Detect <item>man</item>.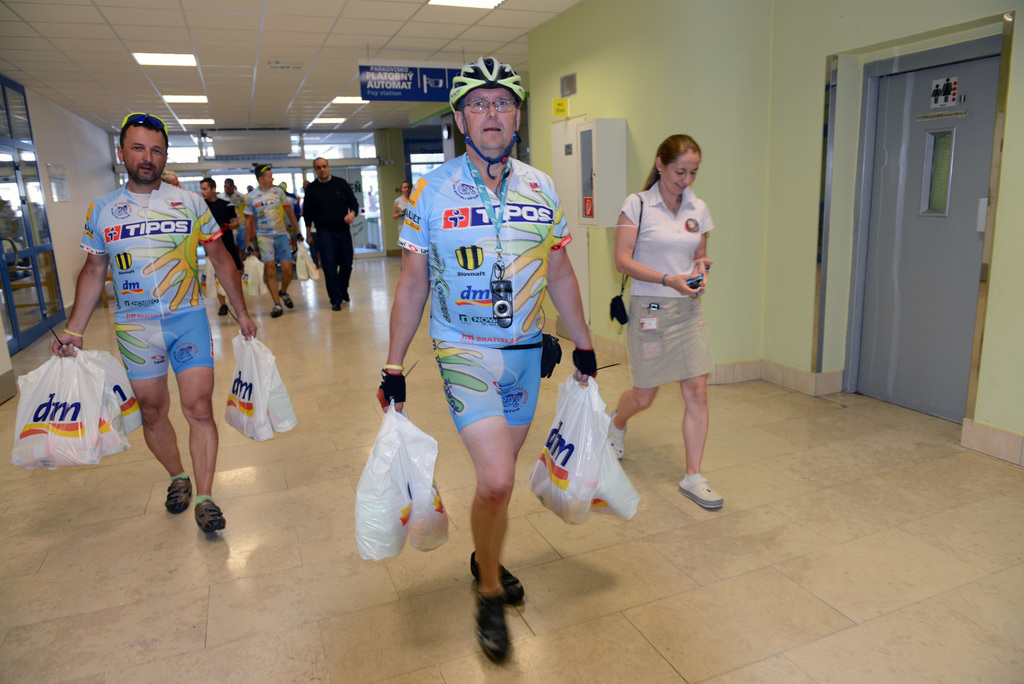
Detected at (left=295, top=152, right=360, bottom=311).
